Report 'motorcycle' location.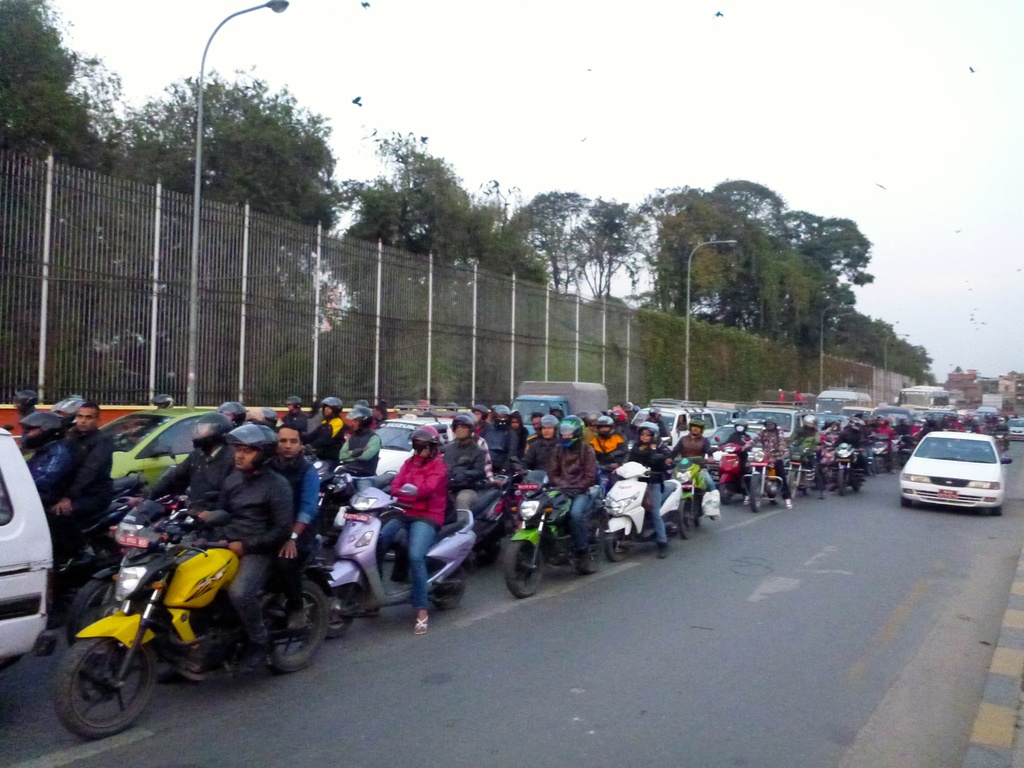
Report: <bbox>59, 499, 141, 617</bbox>.
